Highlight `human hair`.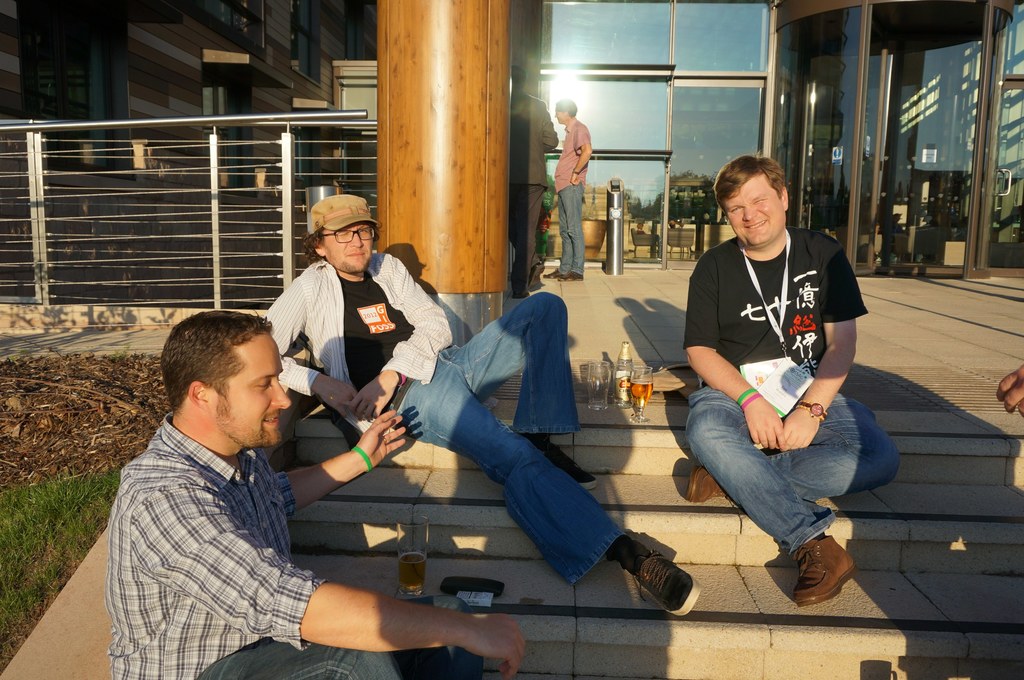
Highlighted region: [159,308,274,413].
